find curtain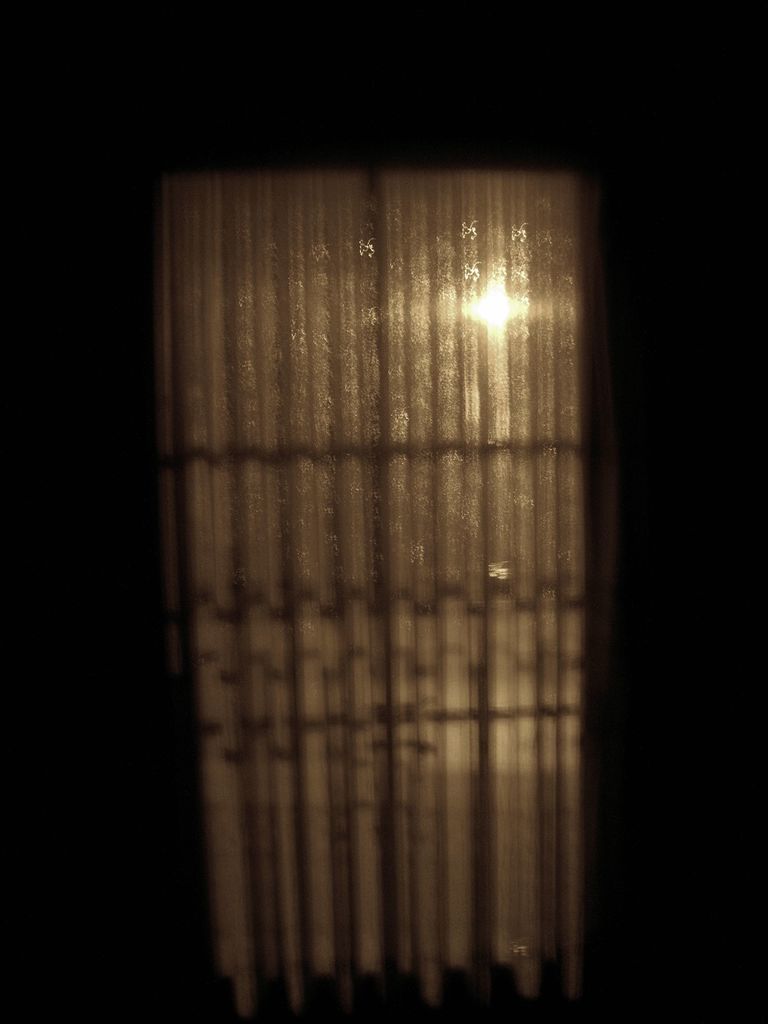
147/143/657/1023
